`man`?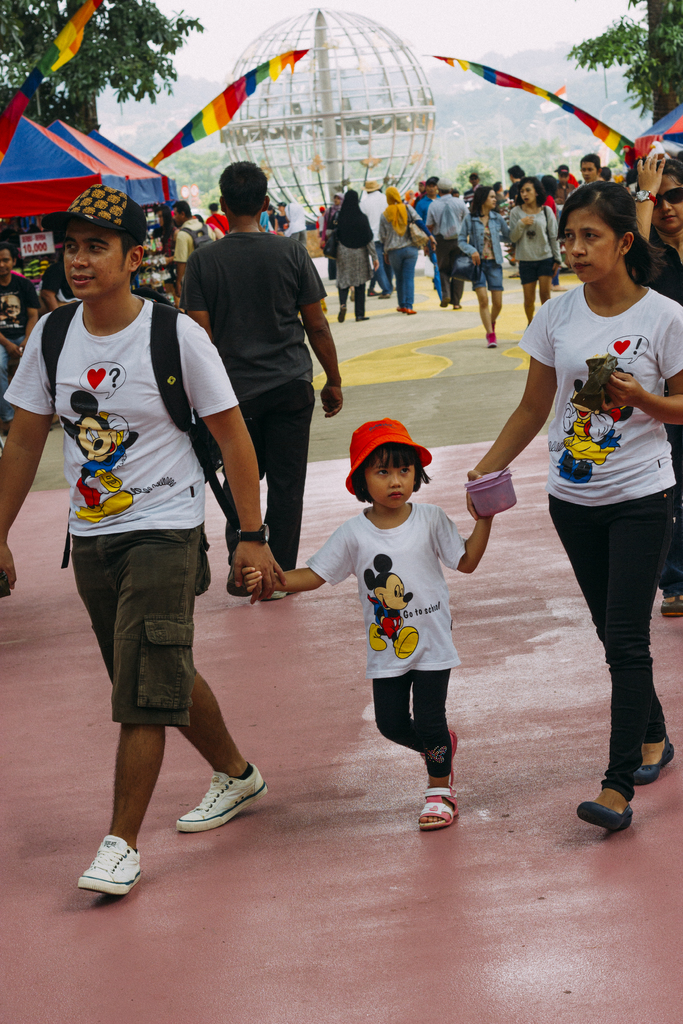
<bbox>506, 166, 528, 204</bbox>
